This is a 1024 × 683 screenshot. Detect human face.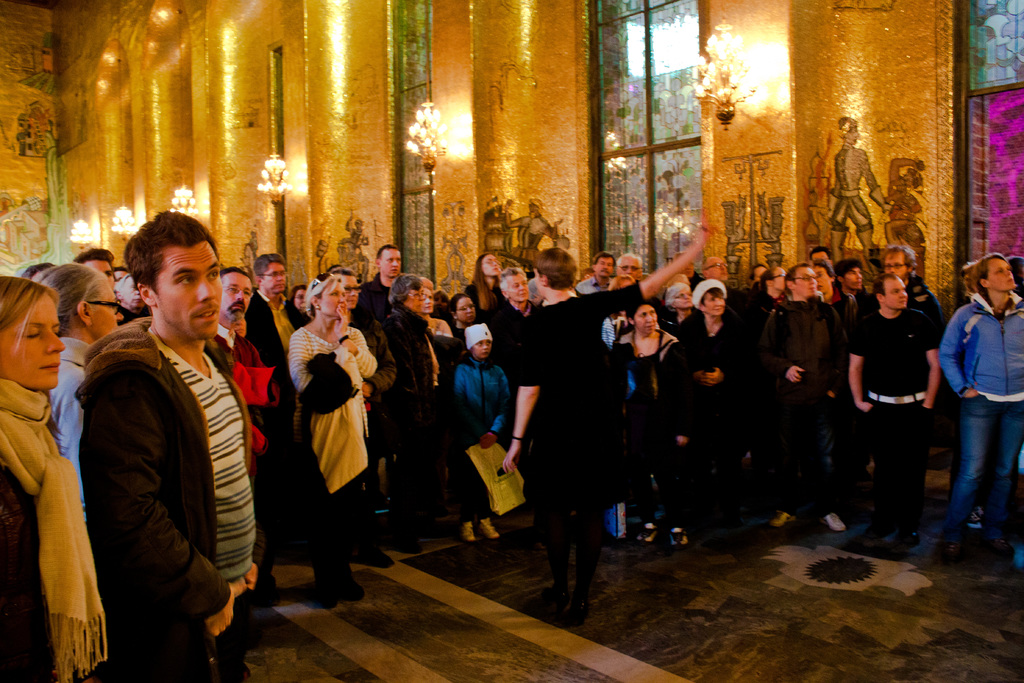
crop(0, 294, 65, 388).
